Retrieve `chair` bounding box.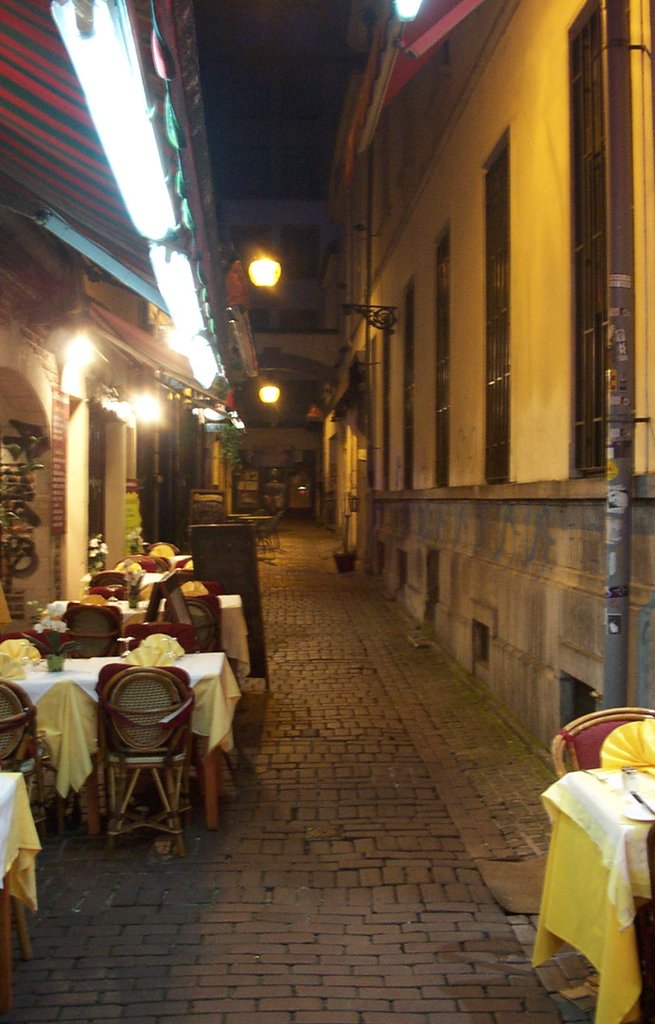
Bounding box: locate(102, 653, 196, 841).
